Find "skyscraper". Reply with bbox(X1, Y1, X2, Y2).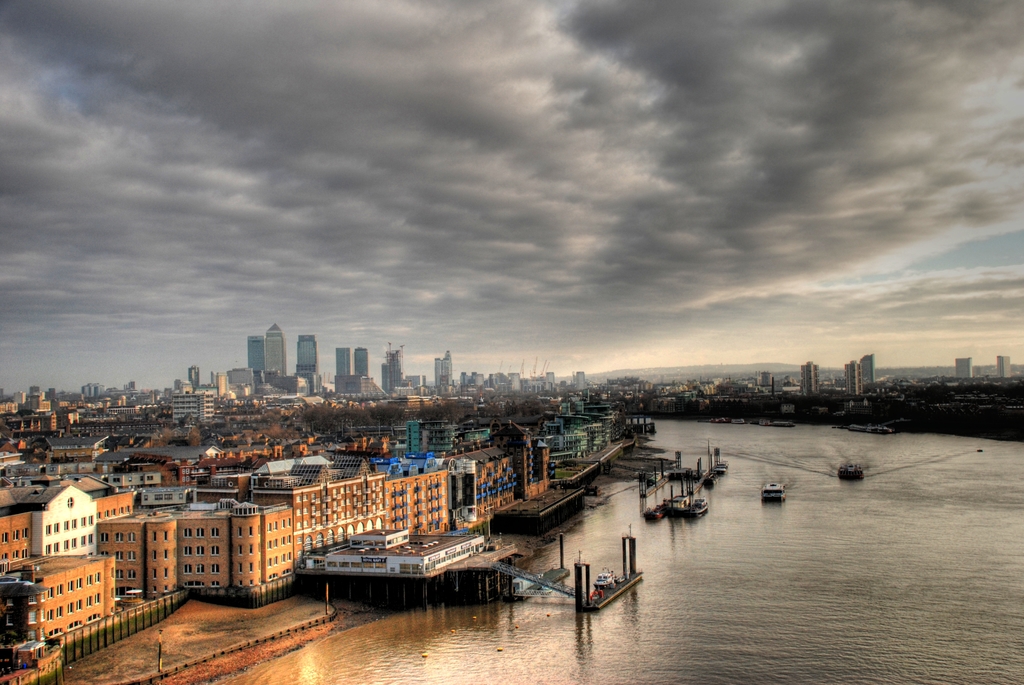
bbox(860, 354, 871, 388).
